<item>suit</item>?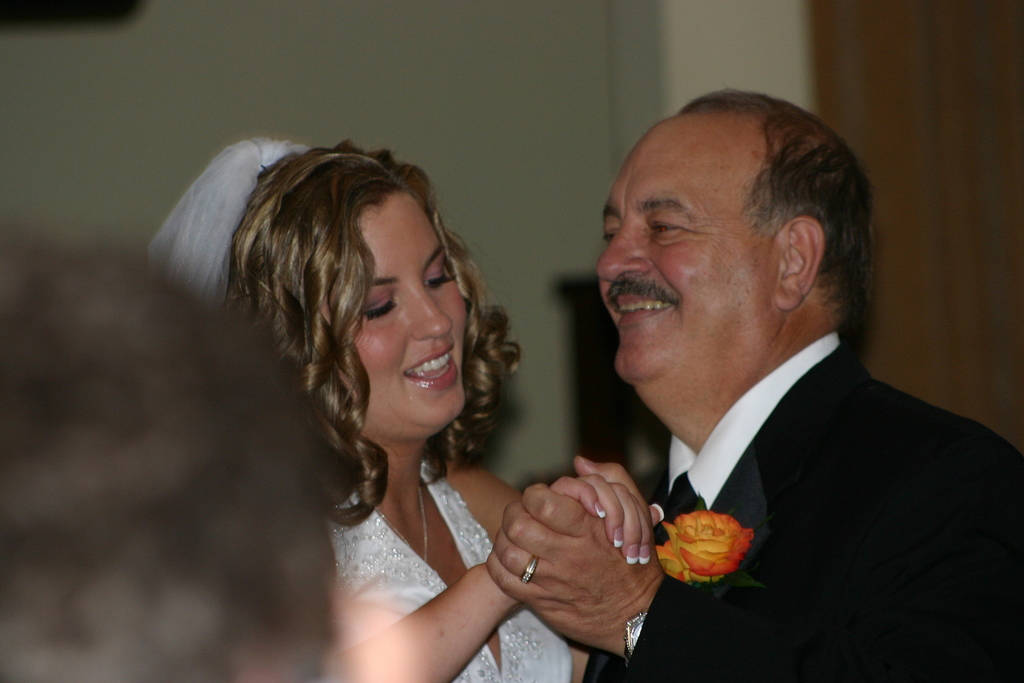
bbox=(559, 253, 1003, 648)
